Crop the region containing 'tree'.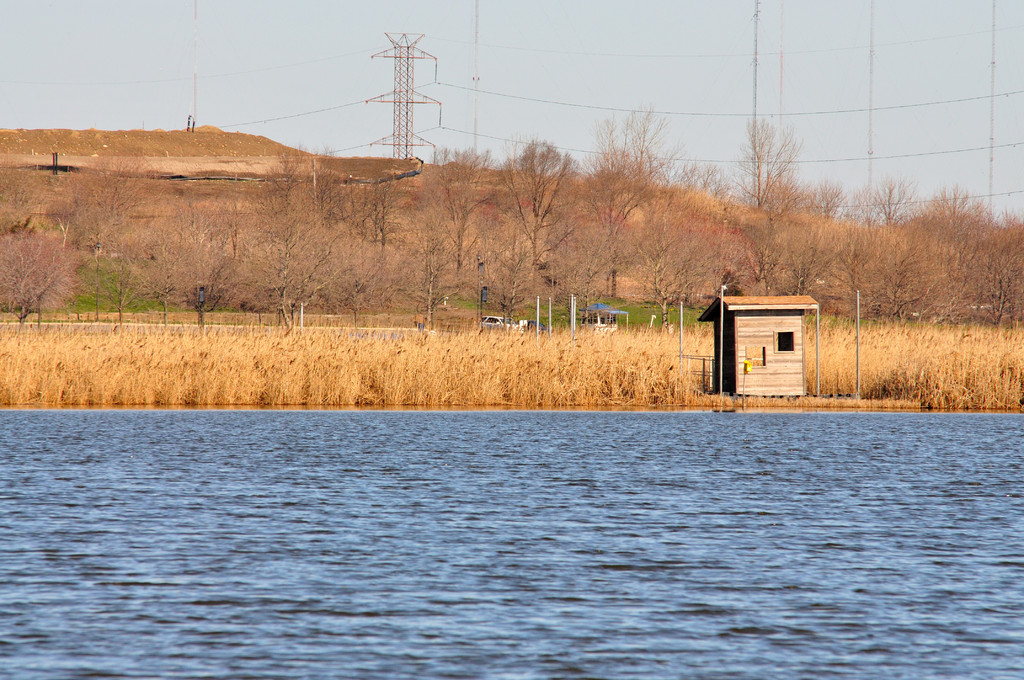
Crop region: 846:175:913:308.
